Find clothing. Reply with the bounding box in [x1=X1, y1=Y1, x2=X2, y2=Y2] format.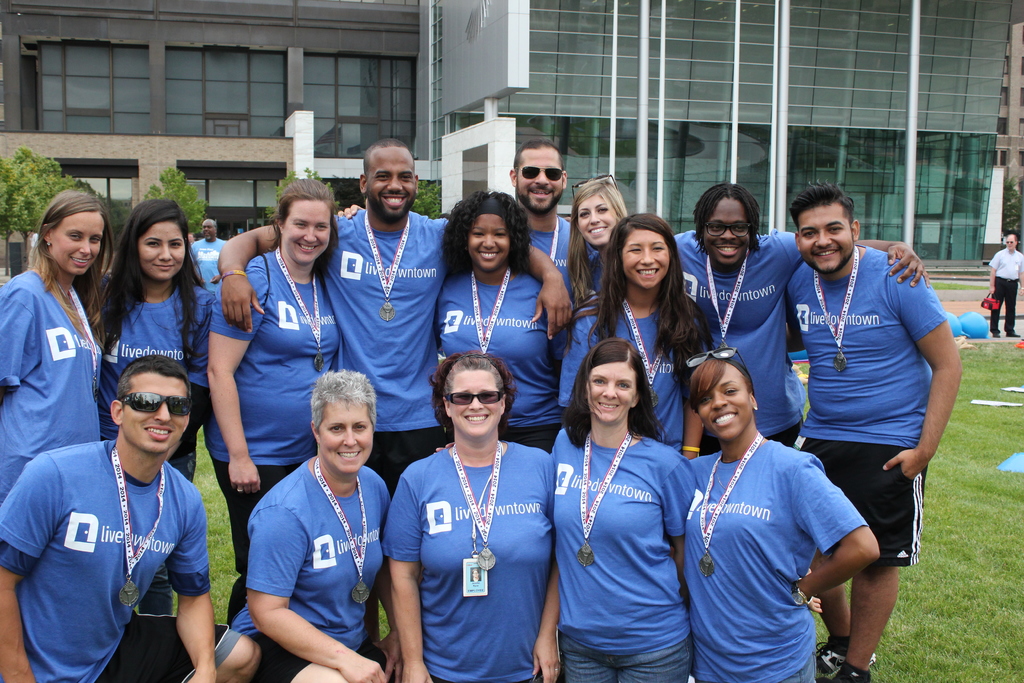
[x1=546, y1=431, x2=700, y2=649].
